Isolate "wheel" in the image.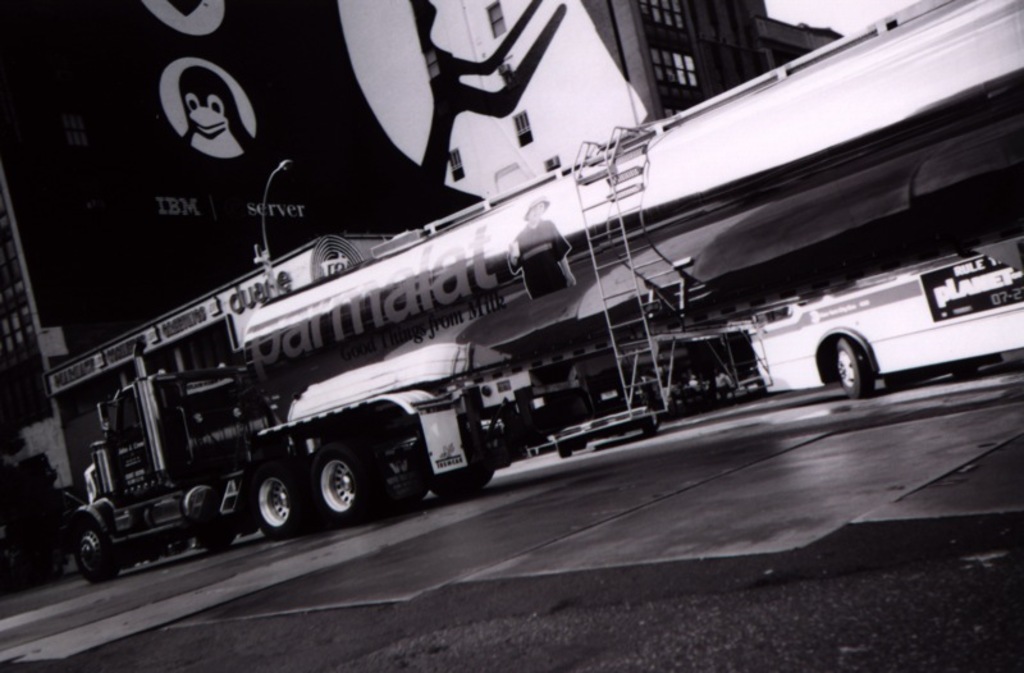
Isolated region: region(78, 528, 120, 587).
